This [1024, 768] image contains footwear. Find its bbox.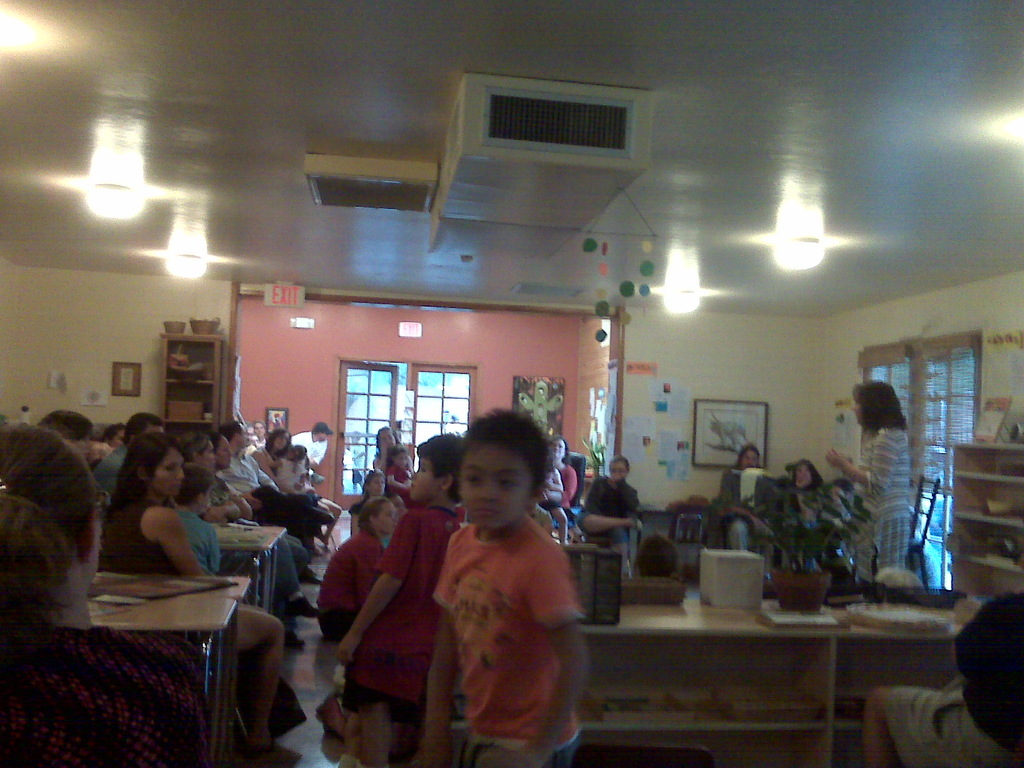
<box>294,589,319,618</box>.
